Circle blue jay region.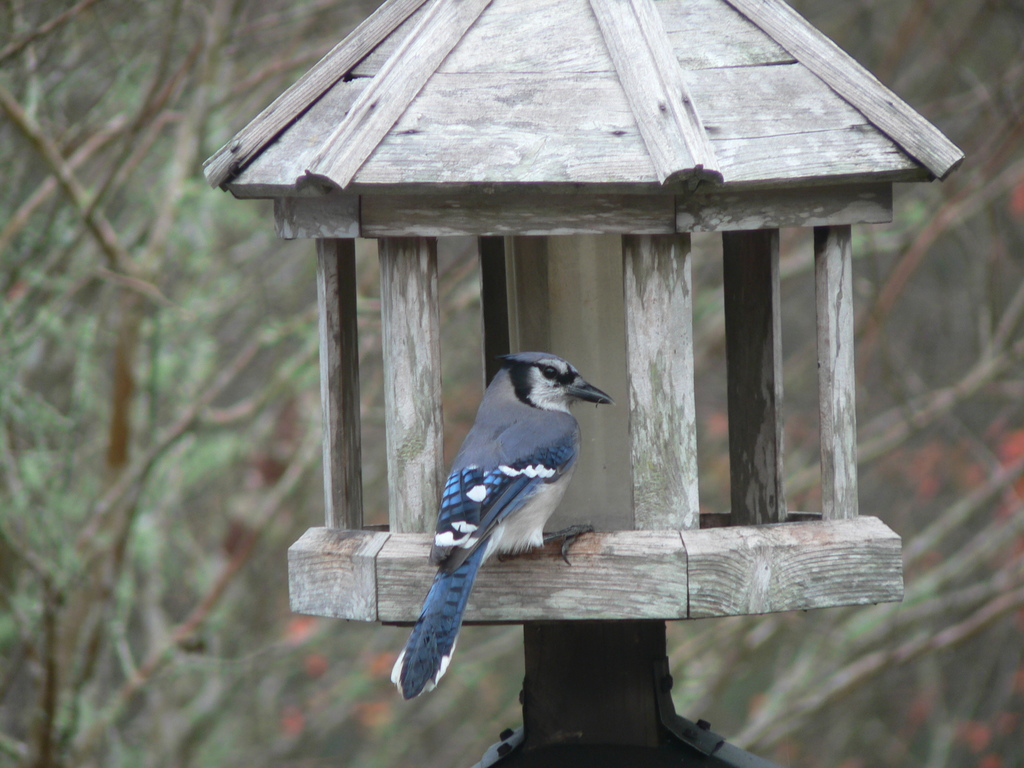
Region: rect(388, 349, 618, 700).
